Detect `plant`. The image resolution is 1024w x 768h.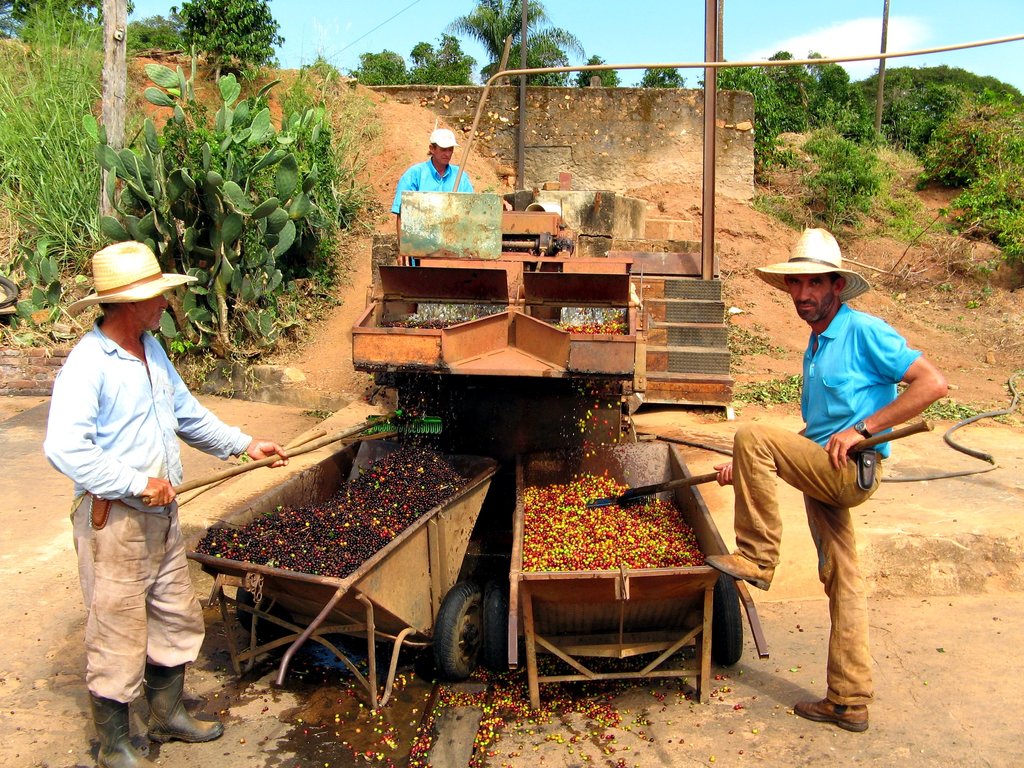
(left=799, top=121, right=888, bottom=236).
